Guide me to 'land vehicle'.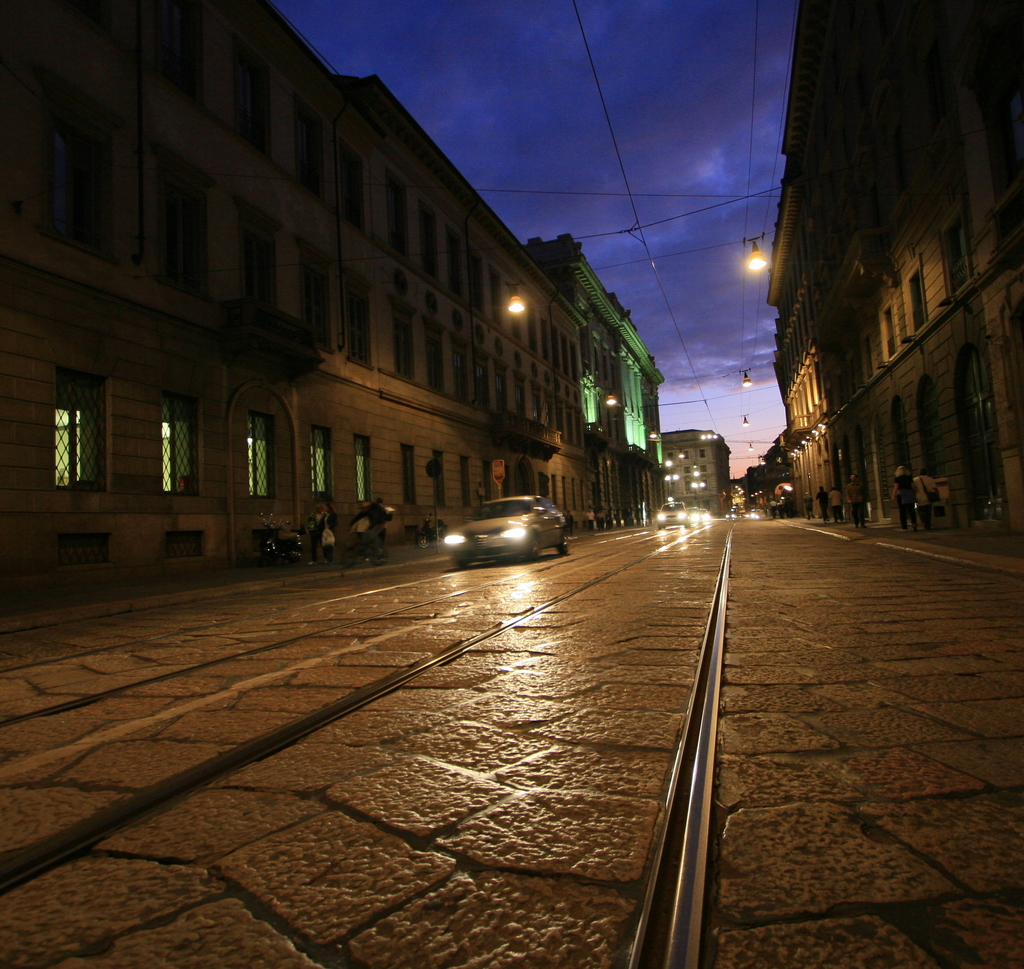
Guidance: [692,506,709,516].
